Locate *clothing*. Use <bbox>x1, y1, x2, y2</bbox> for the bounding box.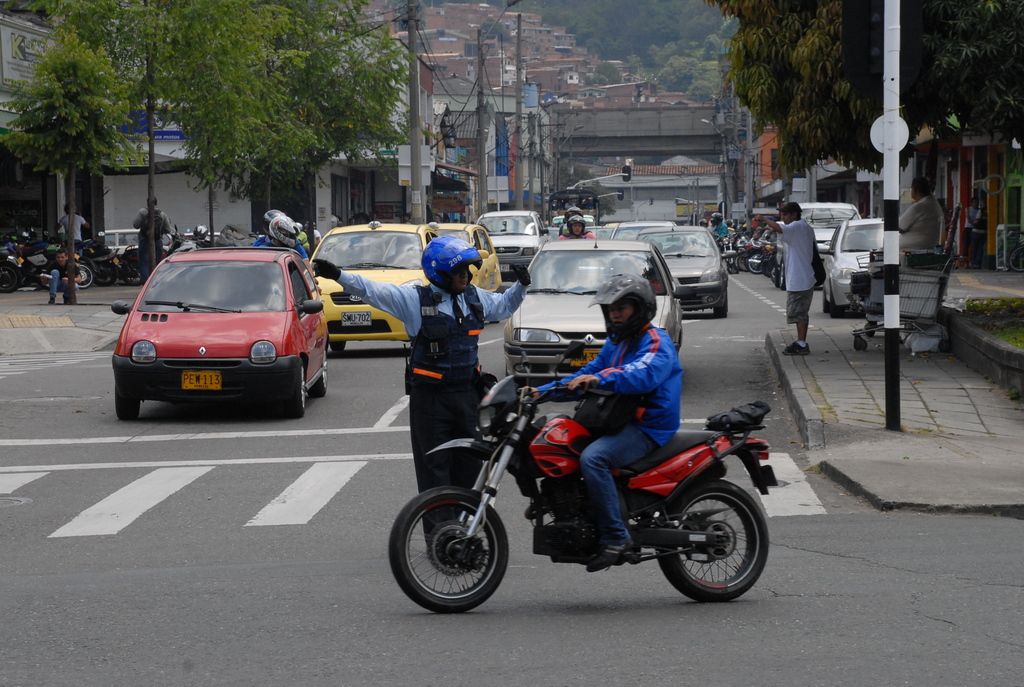
<bbox>136, 203, 169, 282</bbox>.
